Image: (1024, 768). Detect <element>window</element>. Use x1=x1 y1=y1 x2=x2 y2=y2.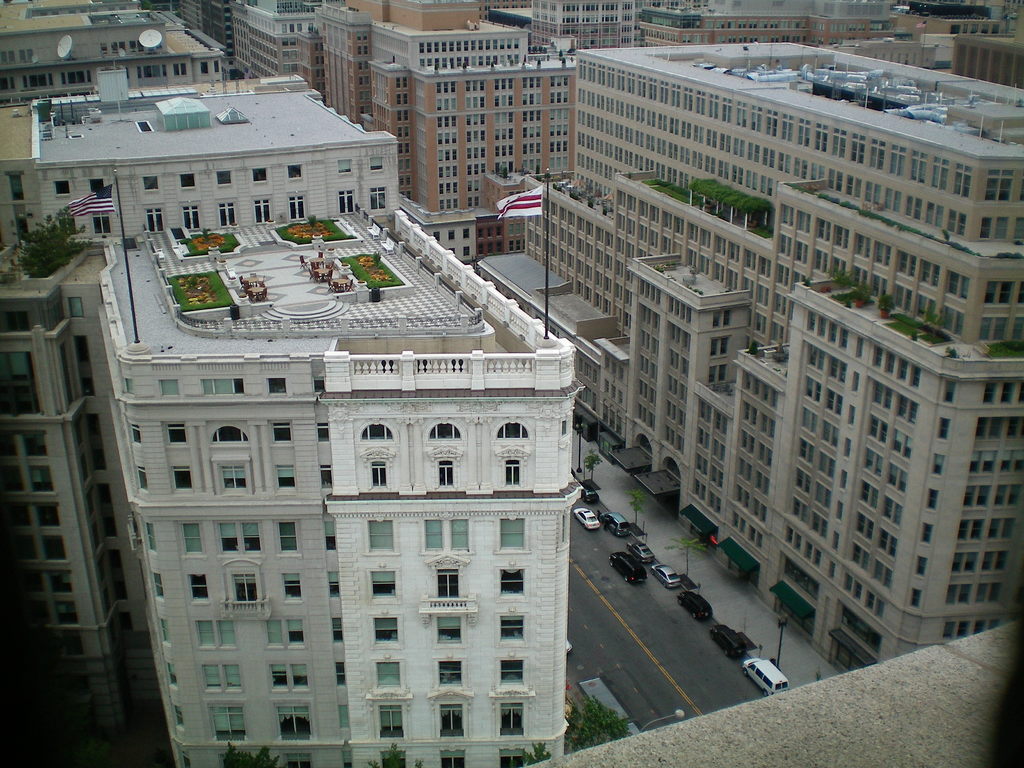
x1=224 y1=664 x2=241 y2=690.
